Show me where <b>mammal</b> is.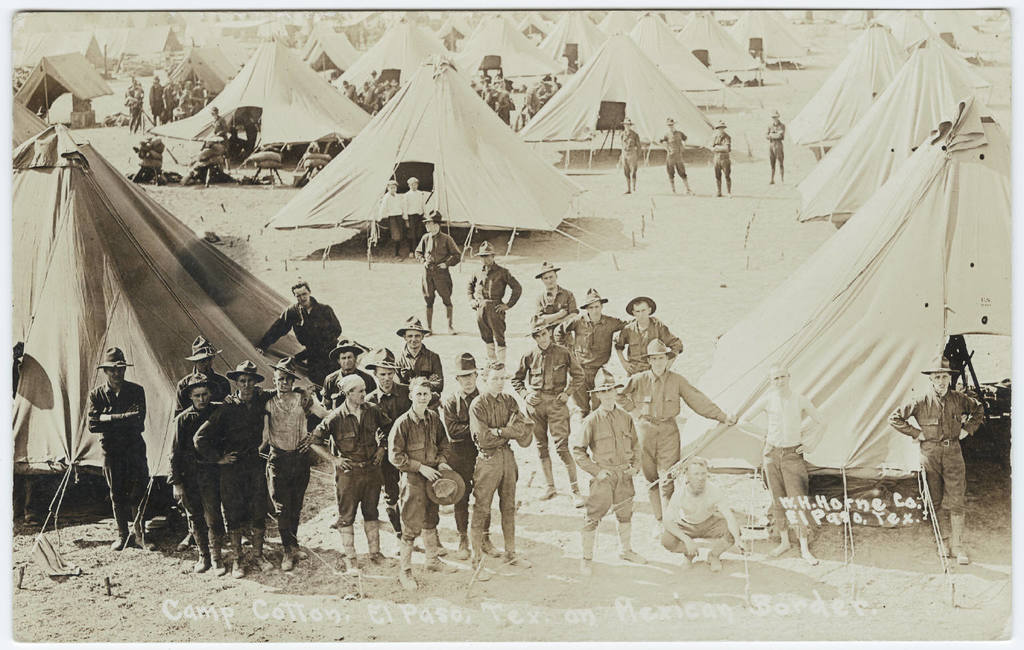
<b>mammal</b> is at locate(176, 333, 233, 414).
